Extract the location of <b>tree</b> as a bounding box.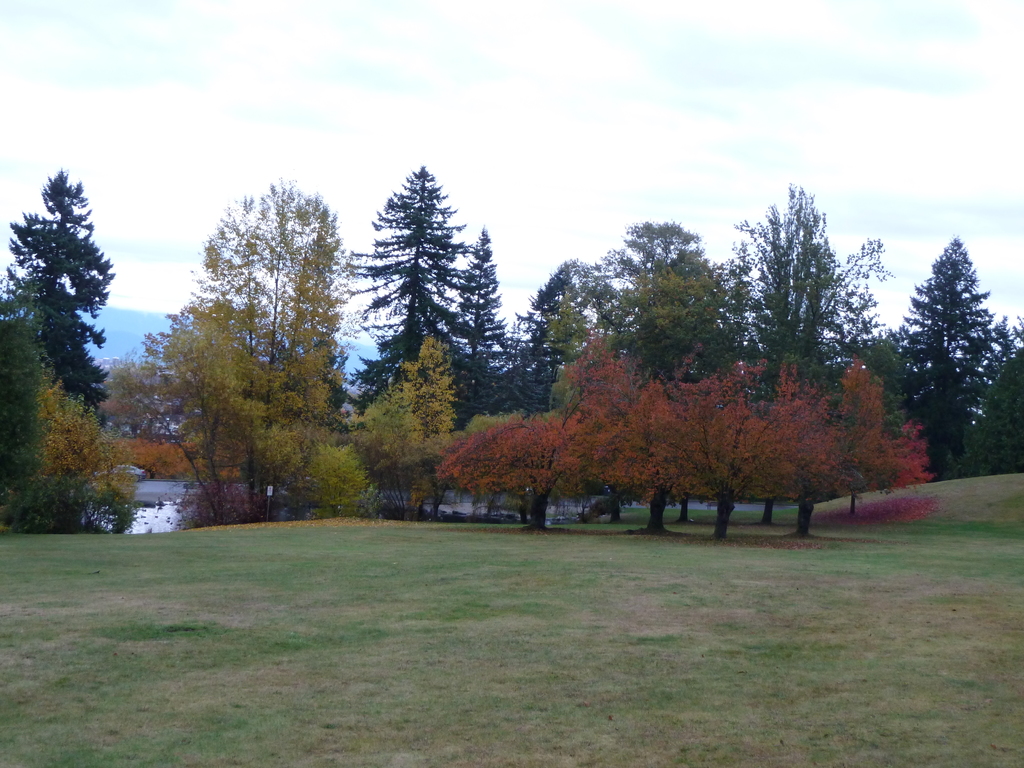
rect(433, 410, 591, 531).
